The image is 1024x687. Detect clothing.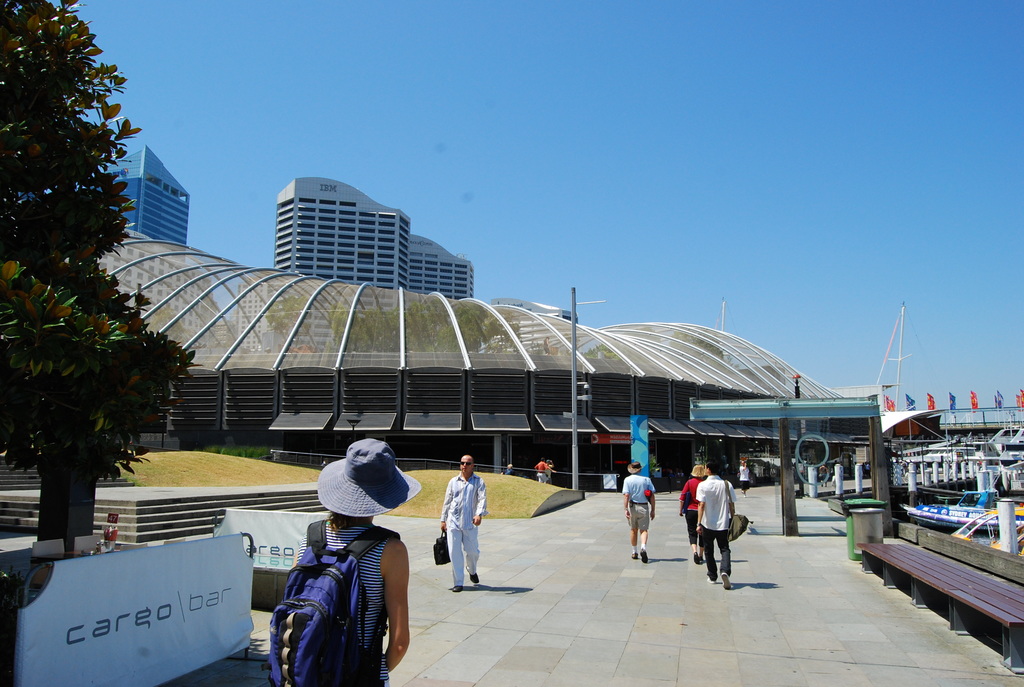
Detection: box(620, 470, 653, 535).
